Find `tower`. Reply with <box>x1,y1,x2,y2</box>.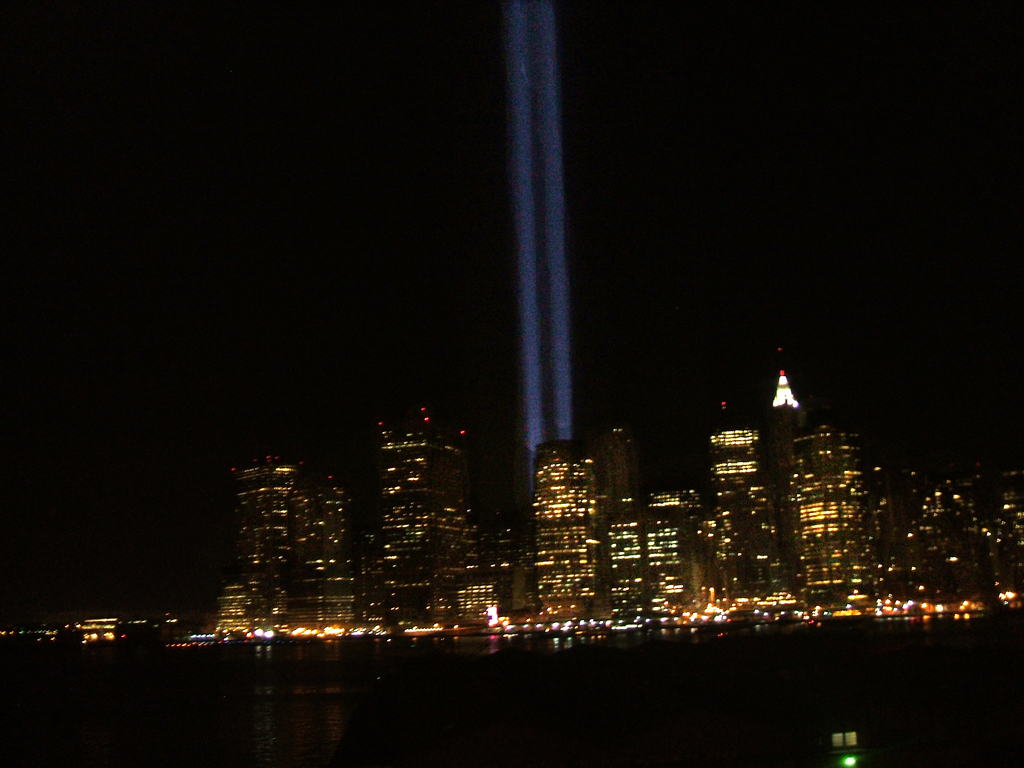
<box>370,408,488,636</box>.
